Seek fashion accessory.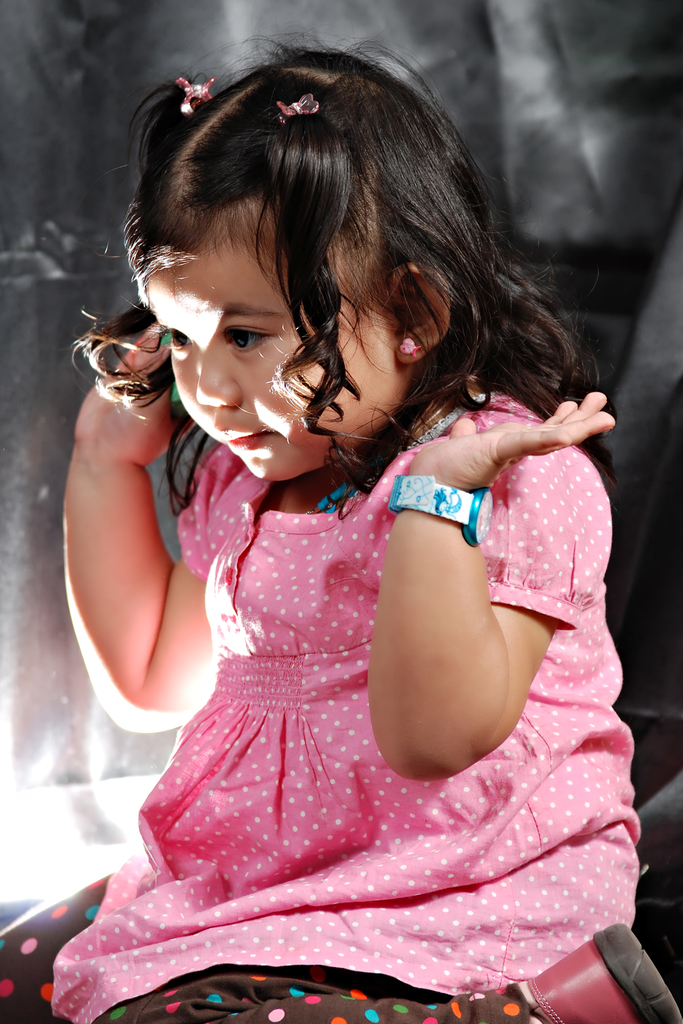
386:474:495:548.
